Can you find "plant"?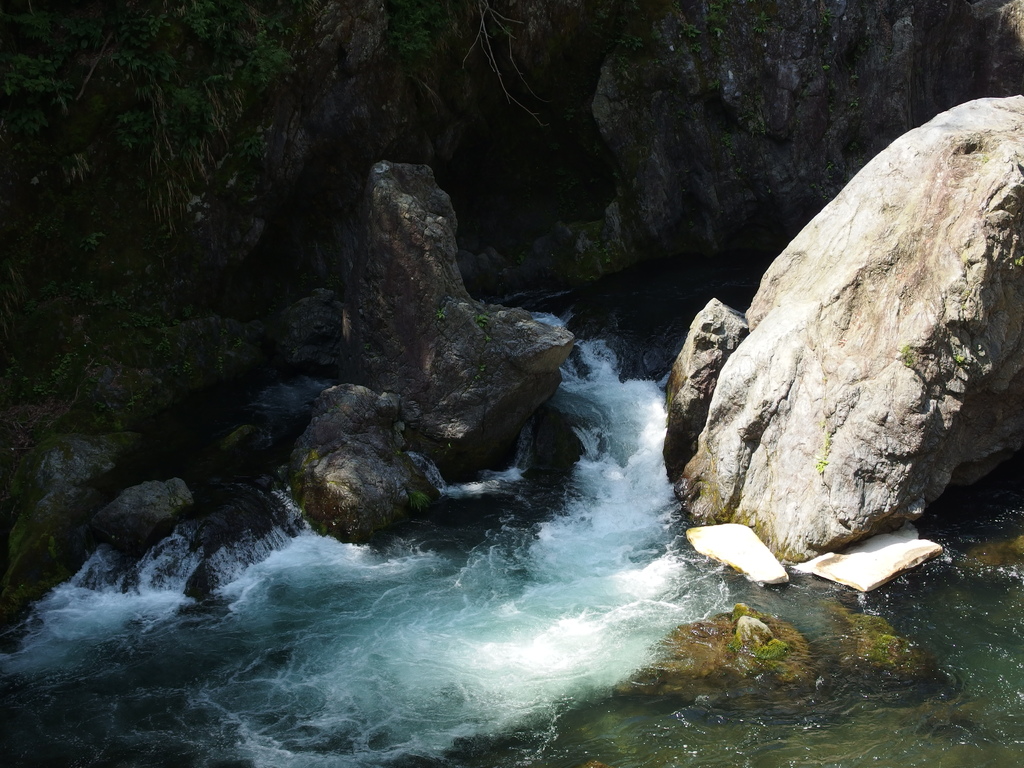
Yes, bounding box: box(740, 93, 765, 134).
